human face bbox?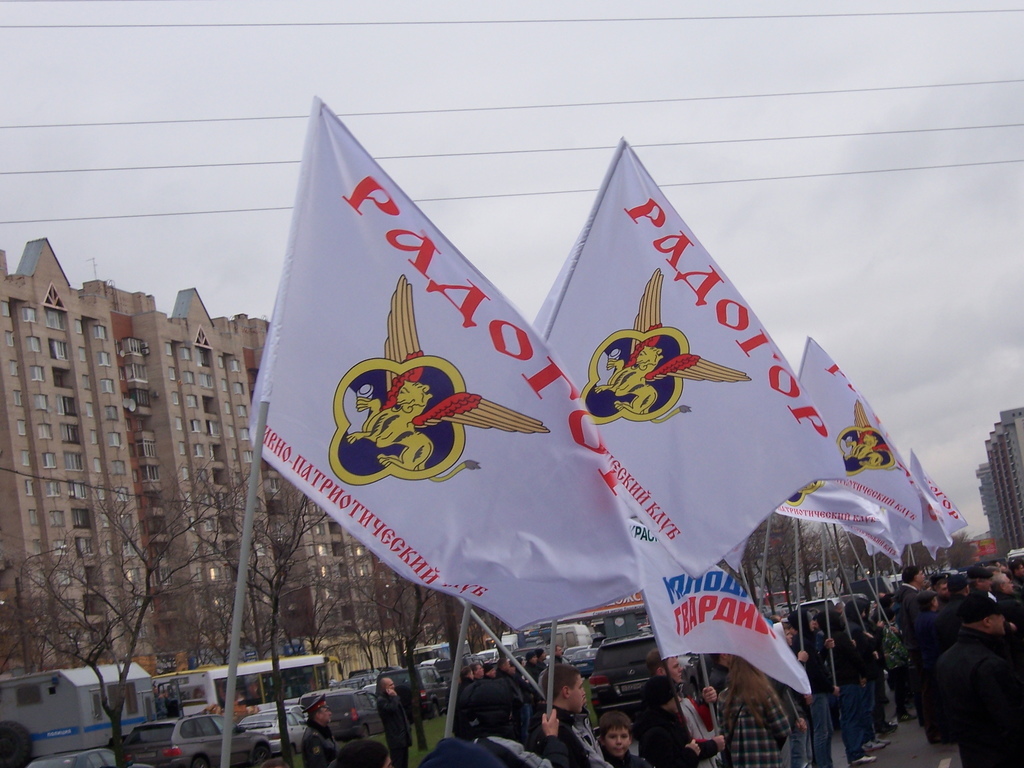
detection(569, 675, 587, 712)
